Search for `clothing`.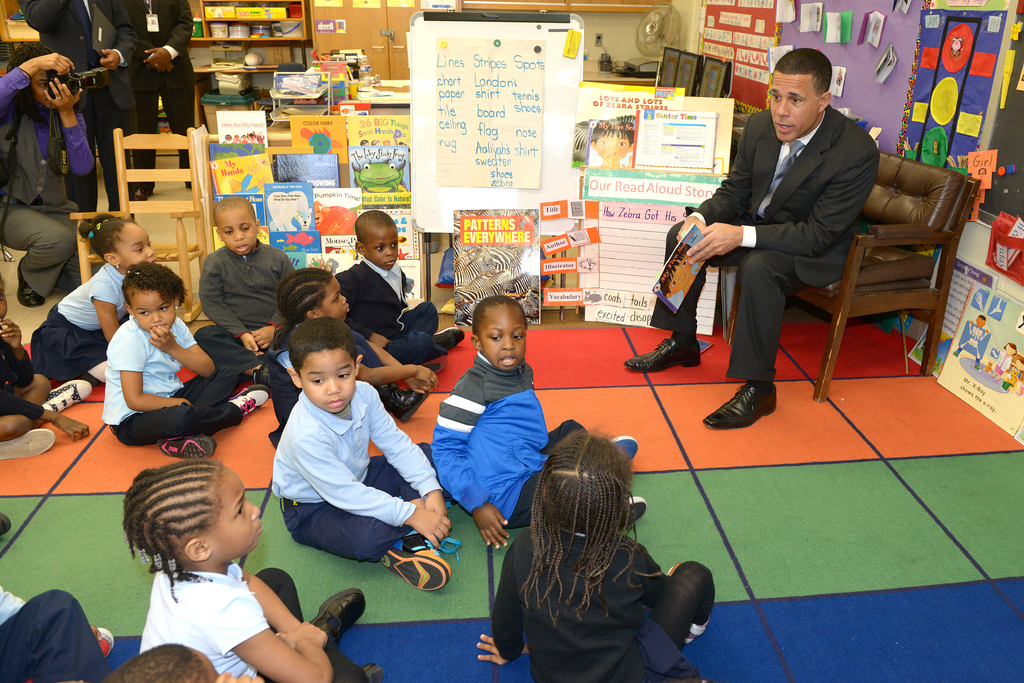
Found at locate(132, 559, 362, 682).
